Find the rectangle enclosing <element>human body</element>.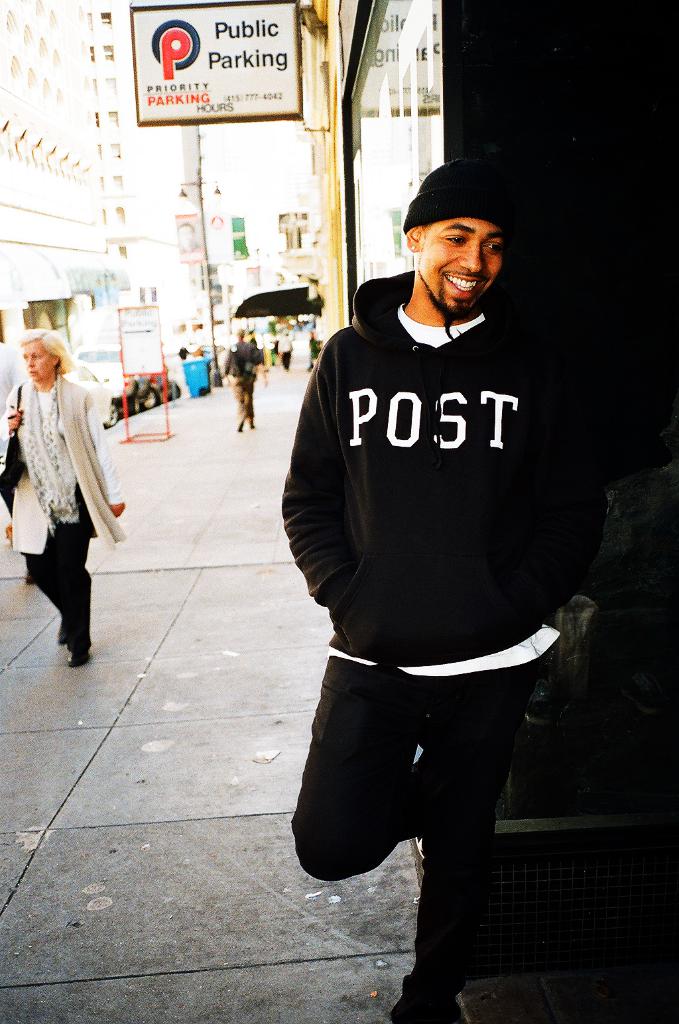
(308,209,639,1023).
